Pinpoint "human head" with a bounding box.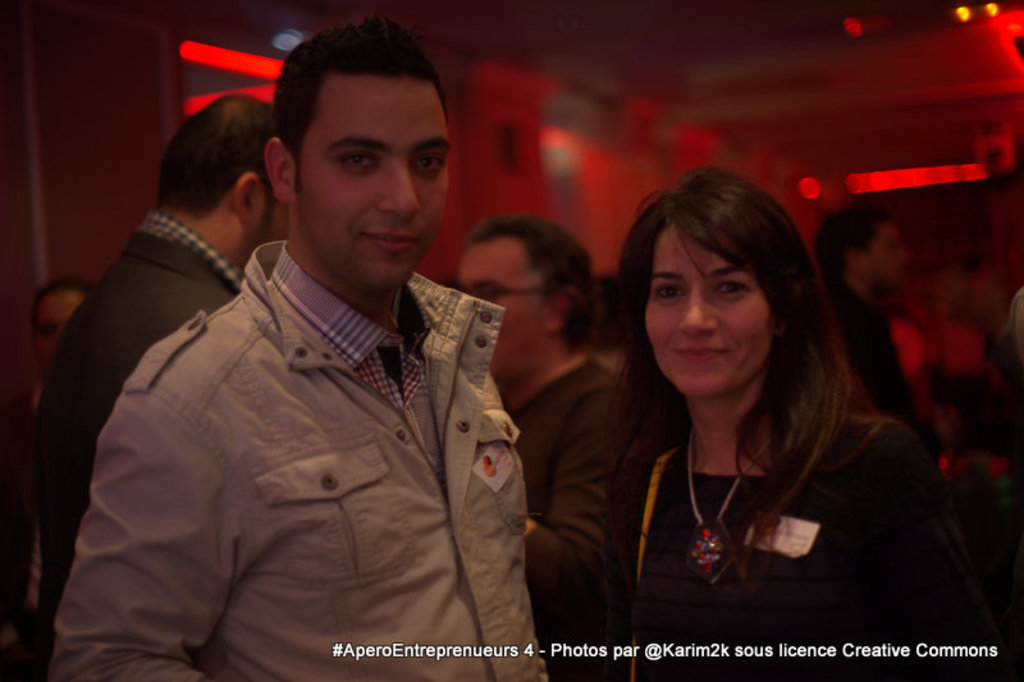
<box>815,198,918,294</box>.
